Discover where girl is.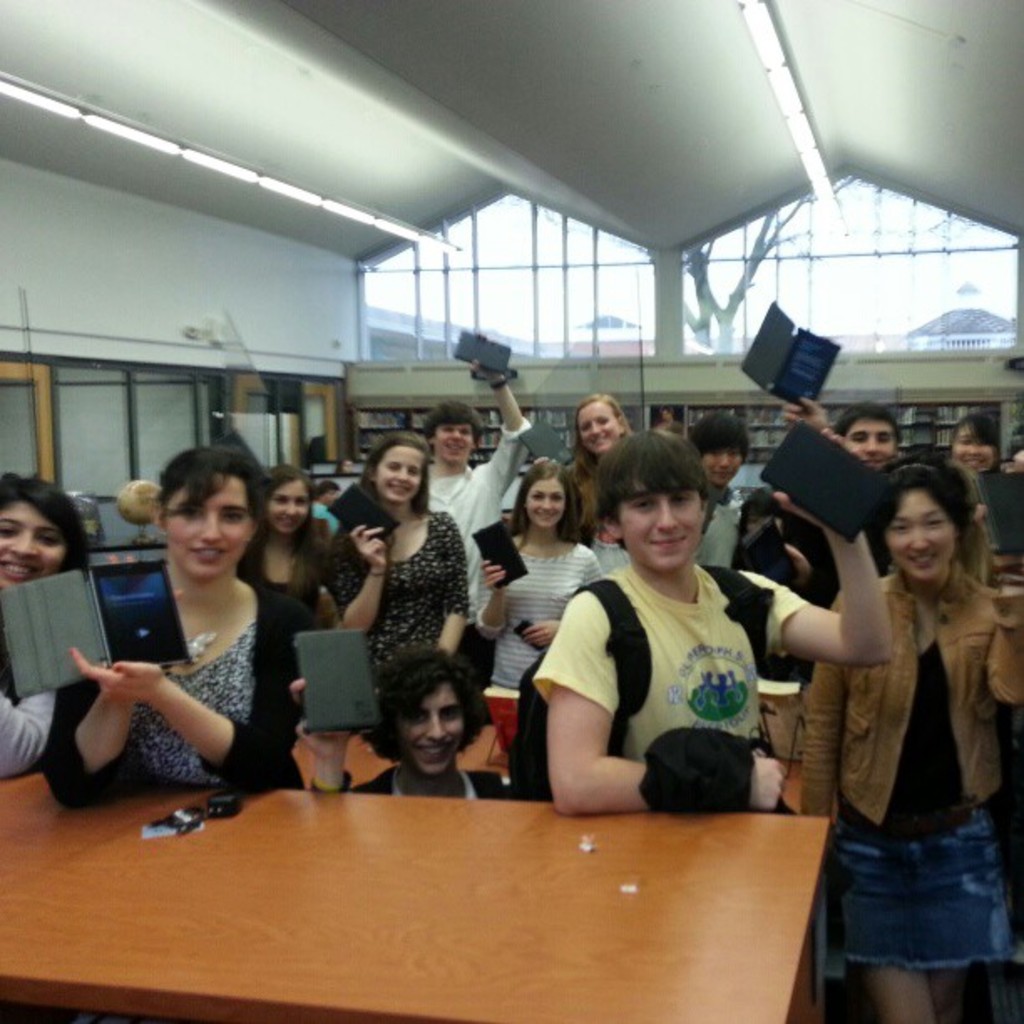
Discovered at (801,457,1022,1022).
